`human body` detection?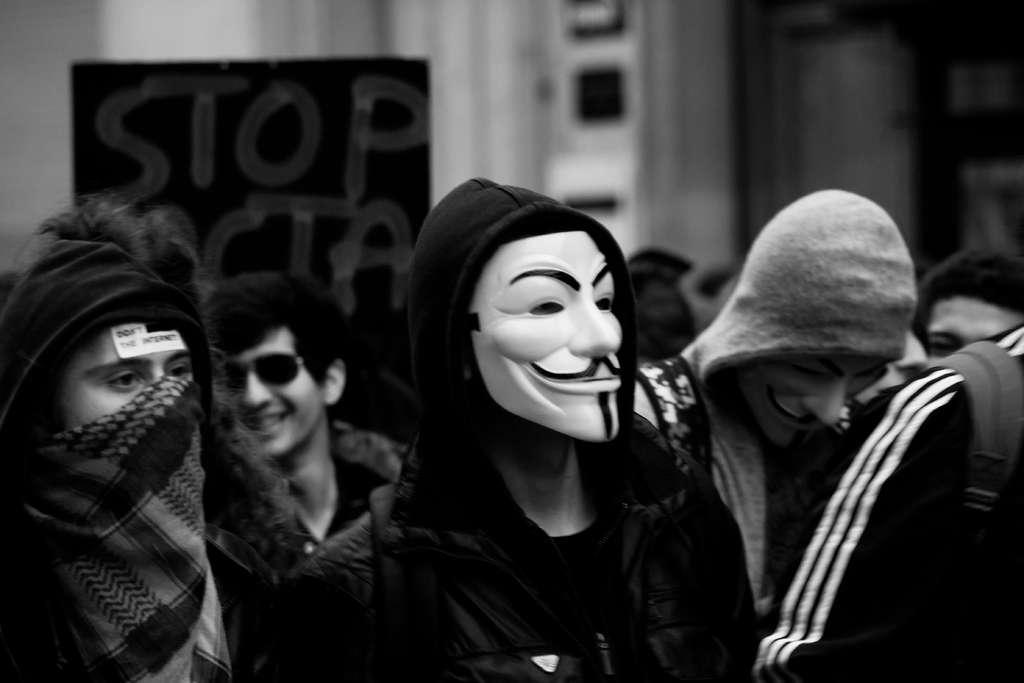
locate(753, 327, 1023, 678)
